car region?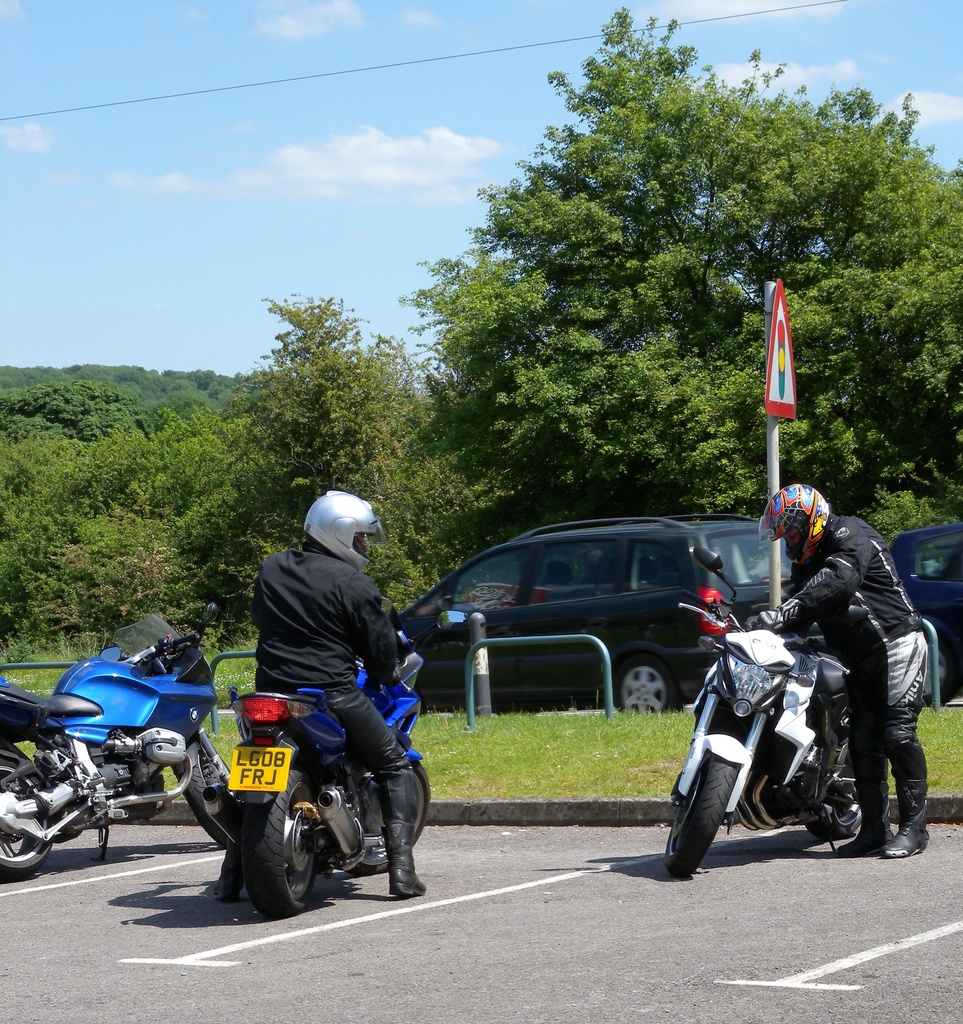
886 522 960 704
